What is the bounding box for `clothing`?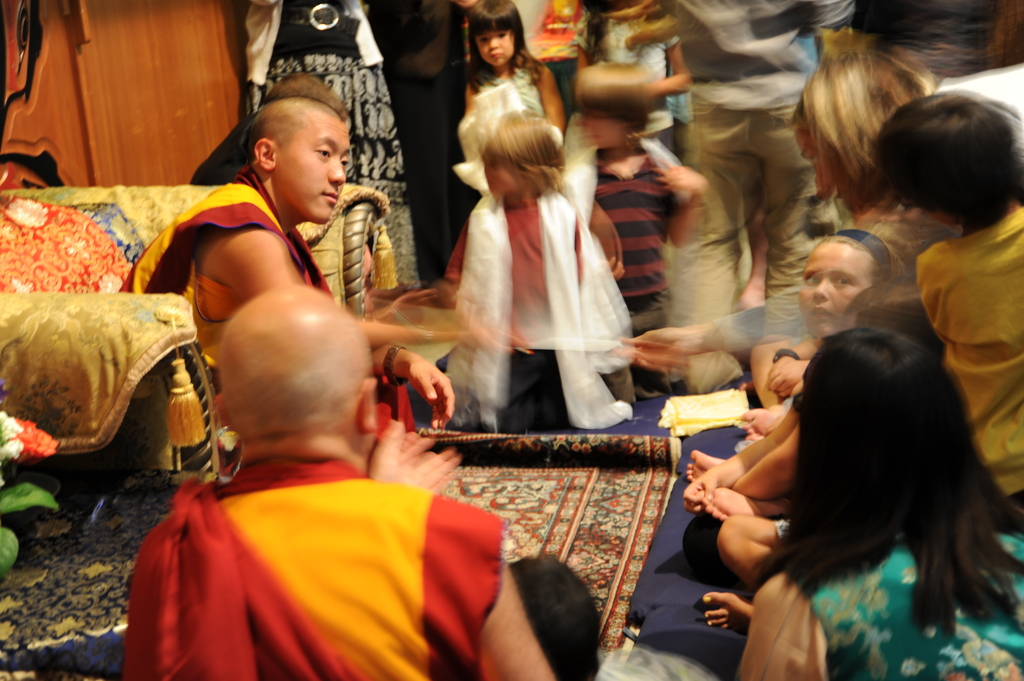
734:540:1020:680.
